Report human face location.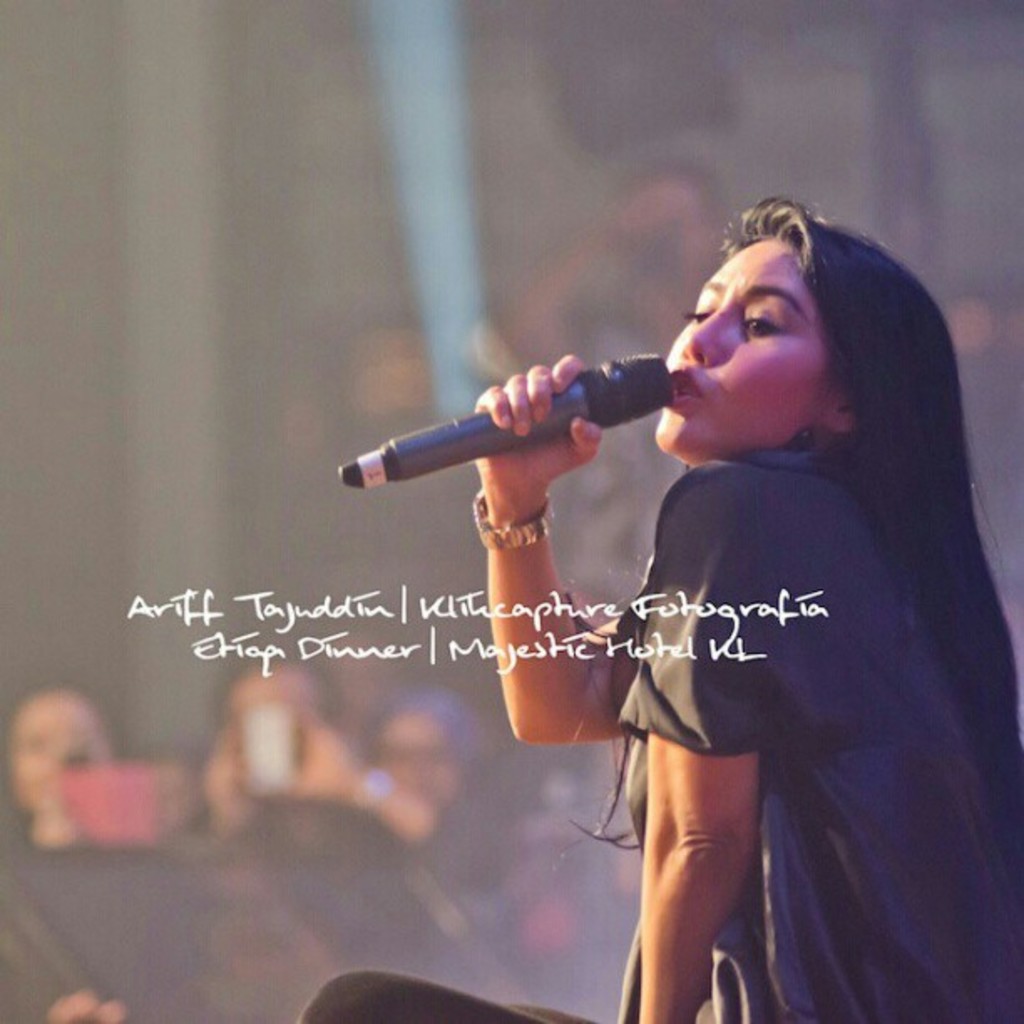
Report: region(0, 689, 120, 822).
